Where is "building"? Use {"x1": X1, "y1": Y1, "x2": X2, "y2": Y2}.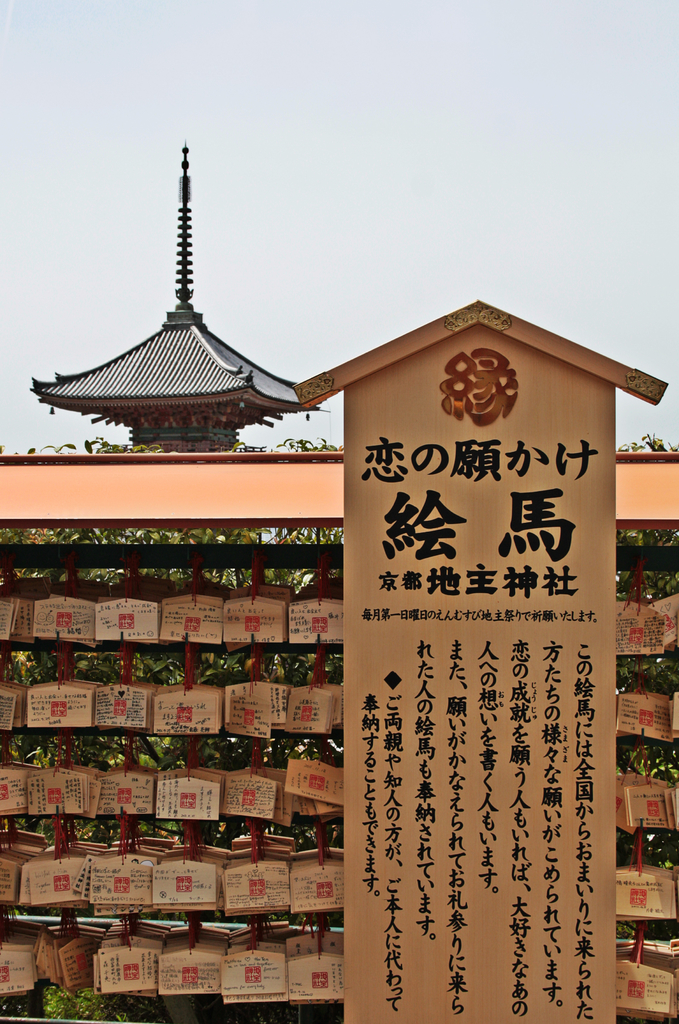
{"x1": 28, "y1": 134, "x2": 322, "y2": 460}.
